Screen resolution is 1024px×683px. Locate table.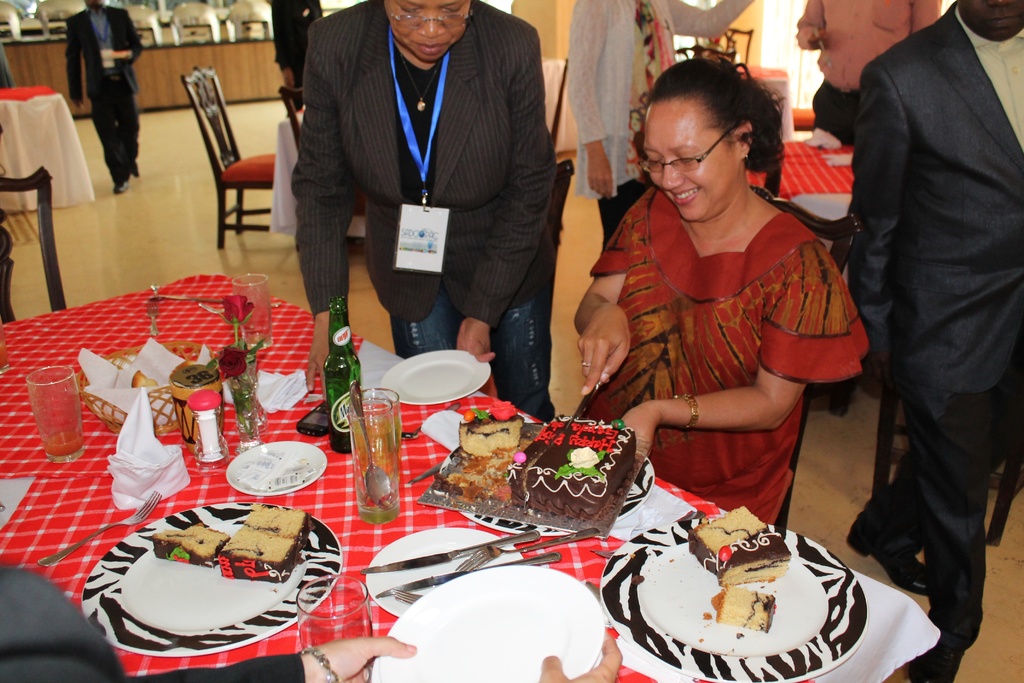
(left=1, top=306, right=870, bottom=680).
